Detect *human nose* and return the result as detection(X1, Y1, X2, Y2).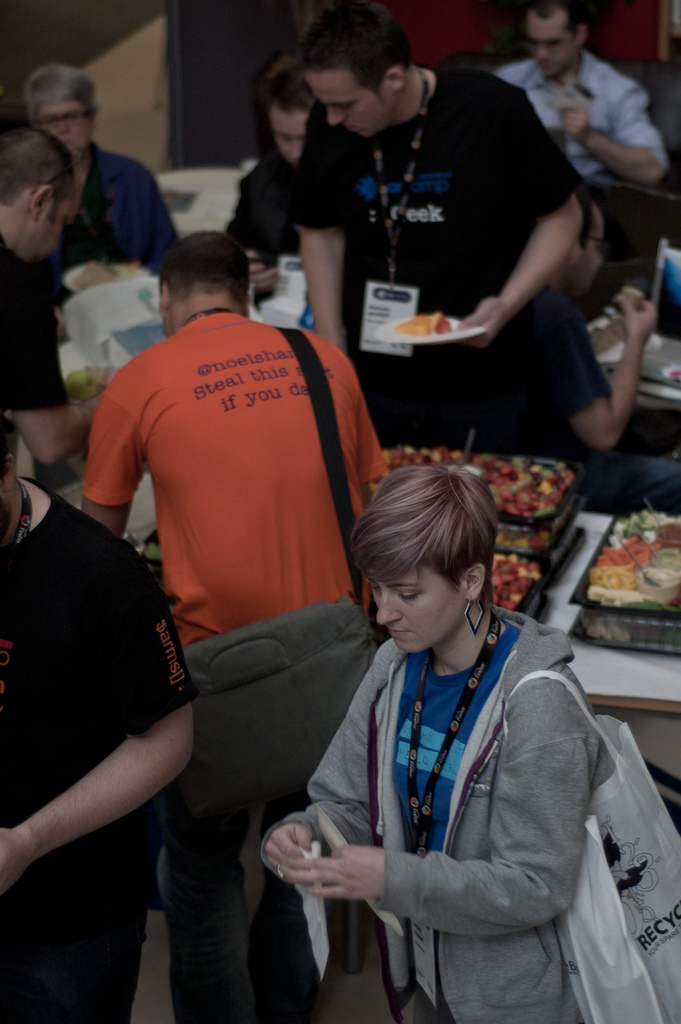
detection(326, 106, 352, 127).
